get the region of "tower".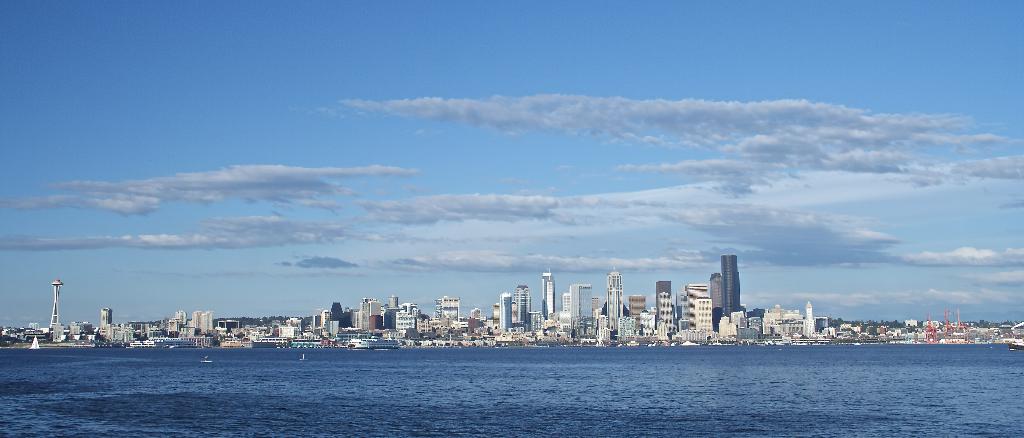
locate(93, 296, 125, 346).
